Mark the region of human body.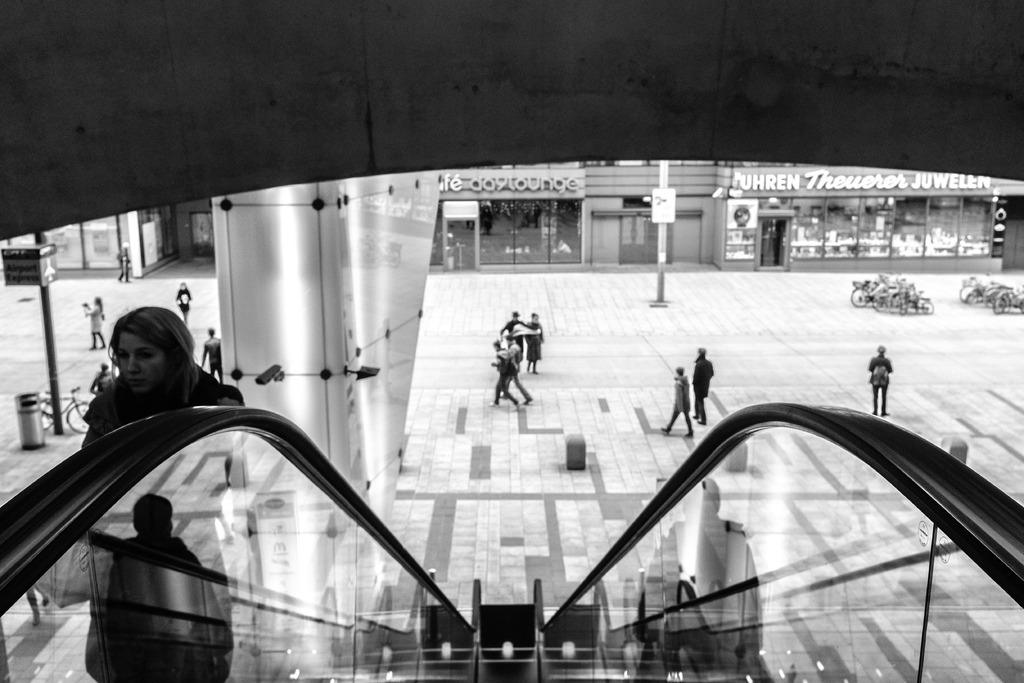
Region: Rect(499, 313, 538, 350).
